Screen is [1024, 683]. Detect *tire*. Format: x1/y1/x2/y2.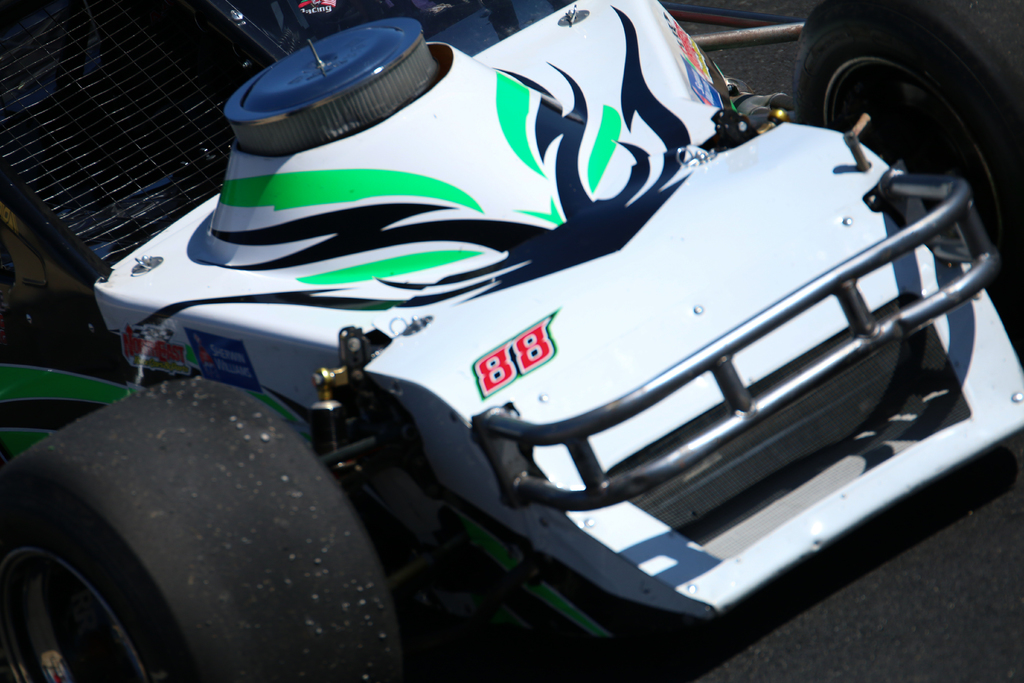
0/377/419/682.
